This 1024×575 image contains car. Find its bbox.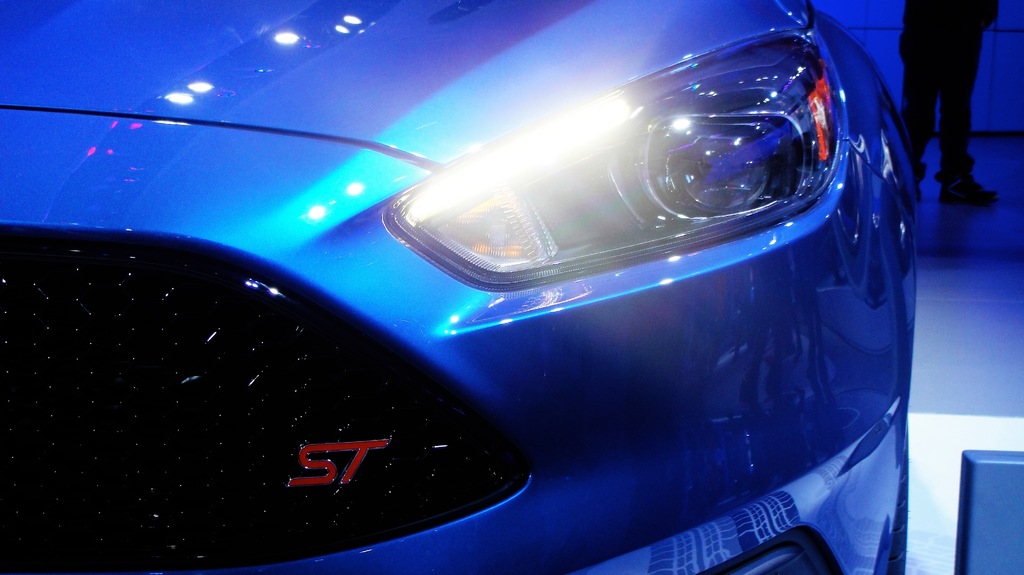
[left=26, top=10, right=916, bottom=570].
